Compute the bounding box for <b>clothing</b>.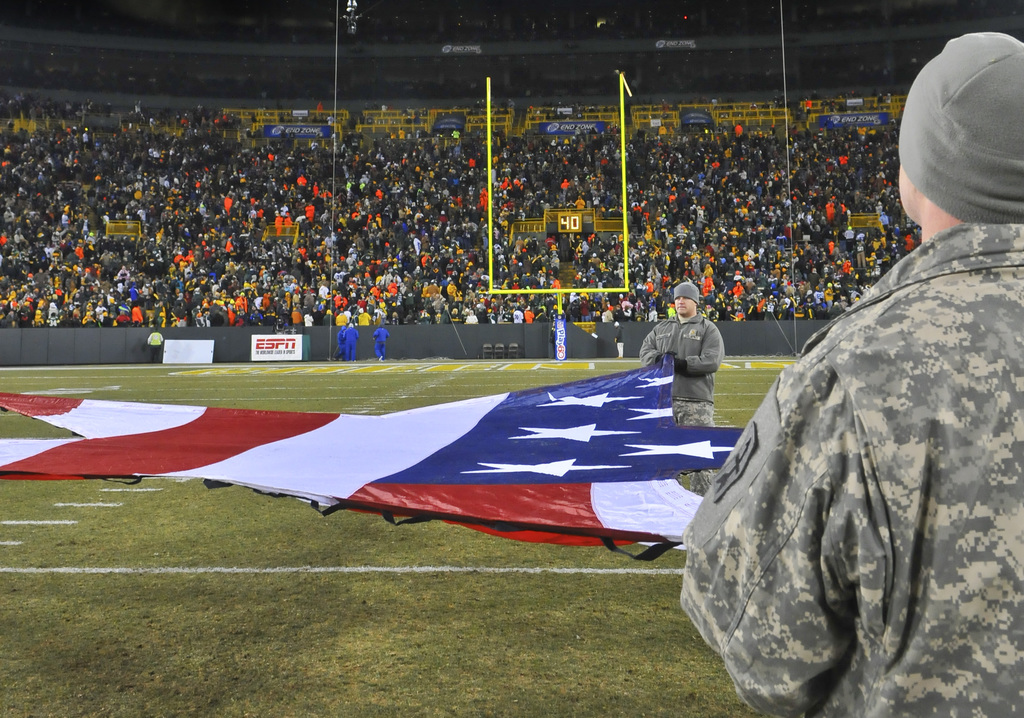
bbox(211, 313, 221, 325).
